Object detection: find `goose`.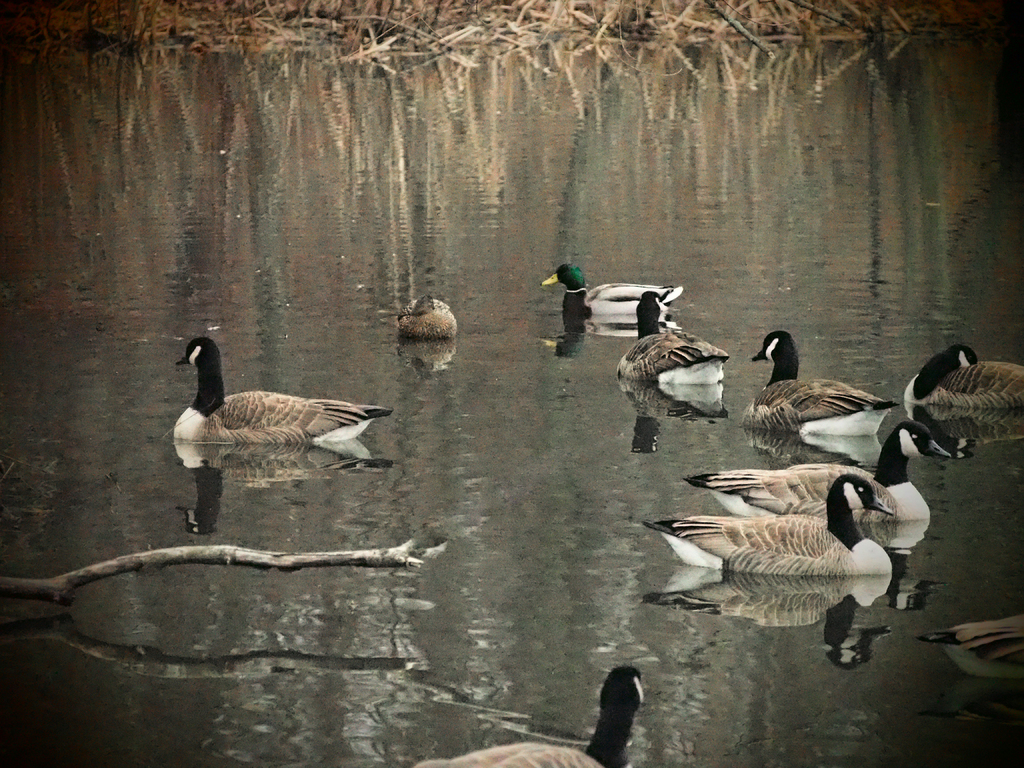
box(645, 474, 890, 574).
